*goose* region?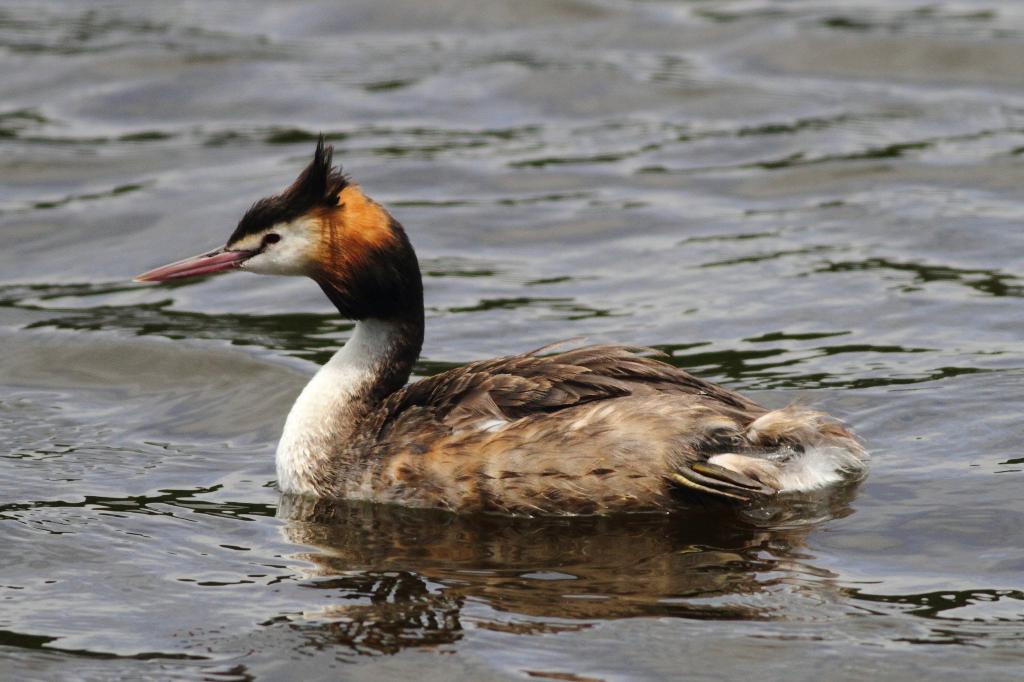
crop(146, 145, 884, 538)
